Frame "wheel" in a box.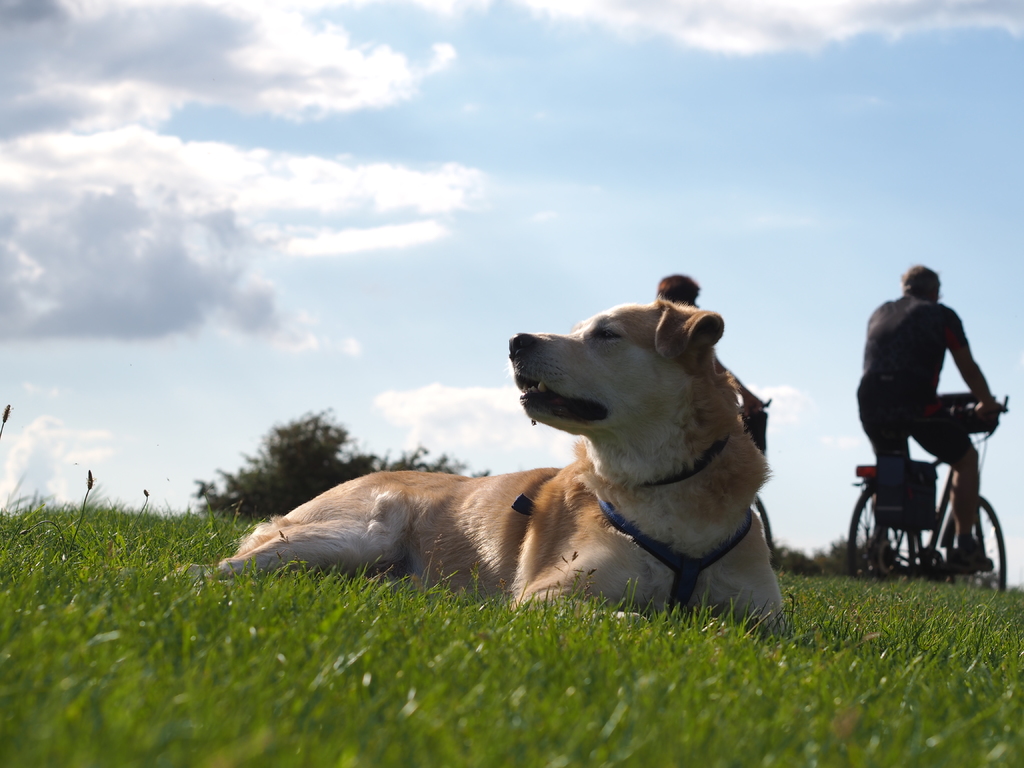
(left=941, top=495, right=1006, bottom=599).
